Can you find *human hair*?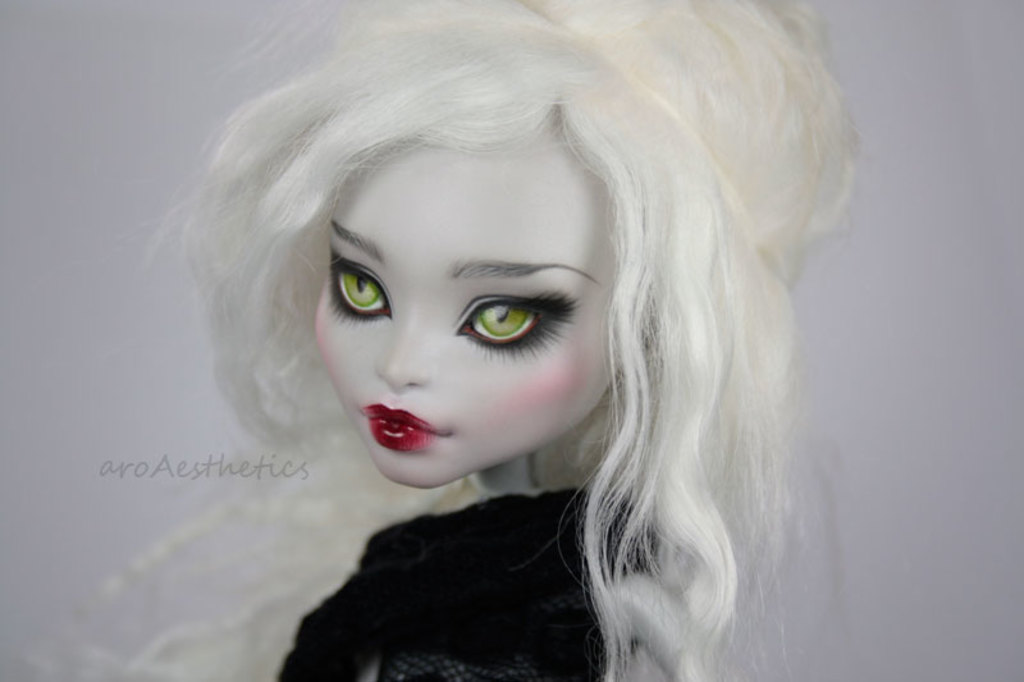
Yes, bounding box: box(44, 0, 874, 681).
